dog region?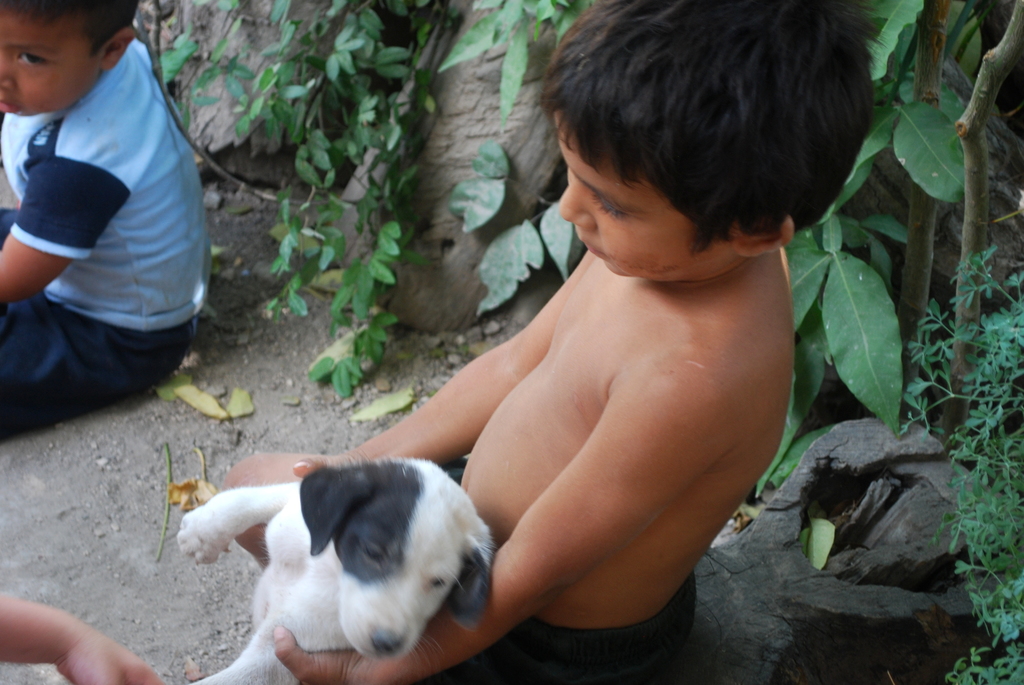
174/456/497/684
